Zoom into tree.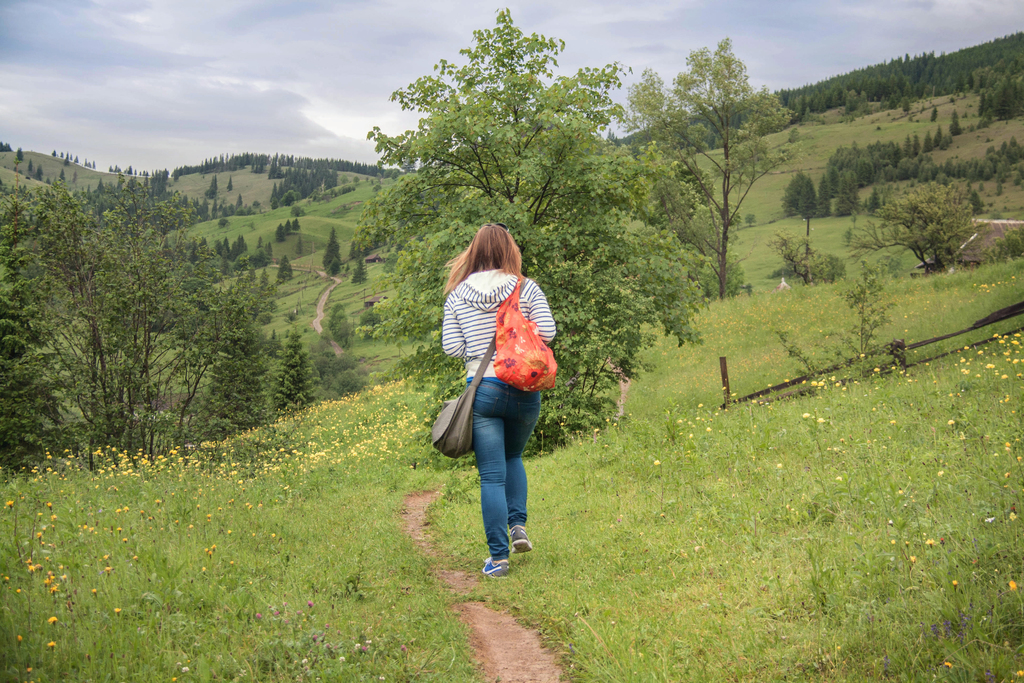
Zoom target: (781, 169, 804, 217).
